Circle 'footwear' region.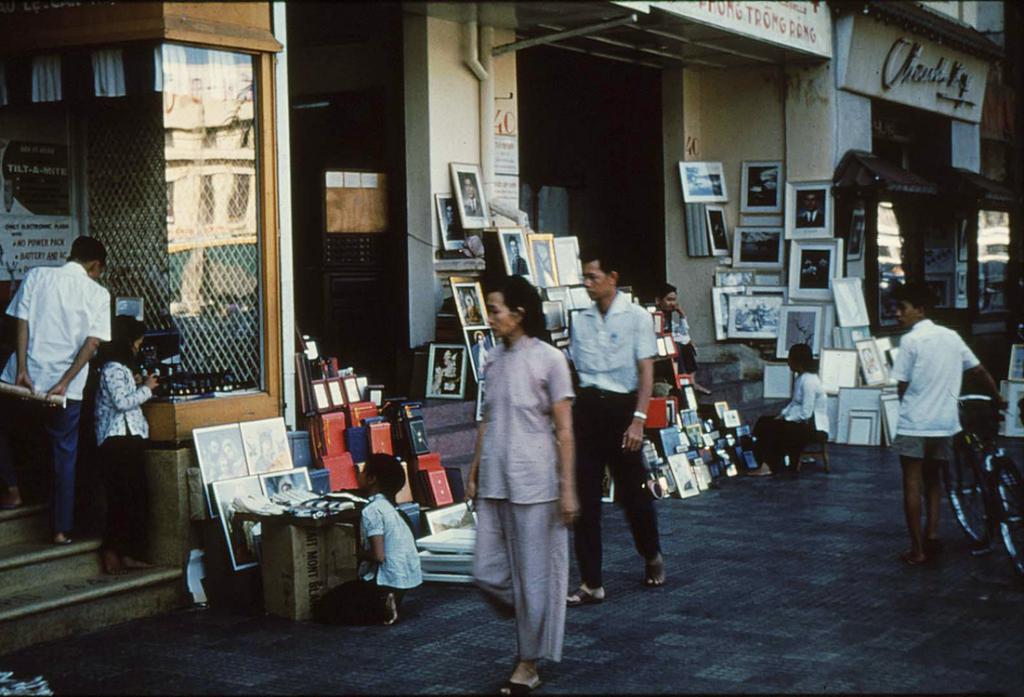
Region: <bbox>382, 589, 401, 628</bbox>.
